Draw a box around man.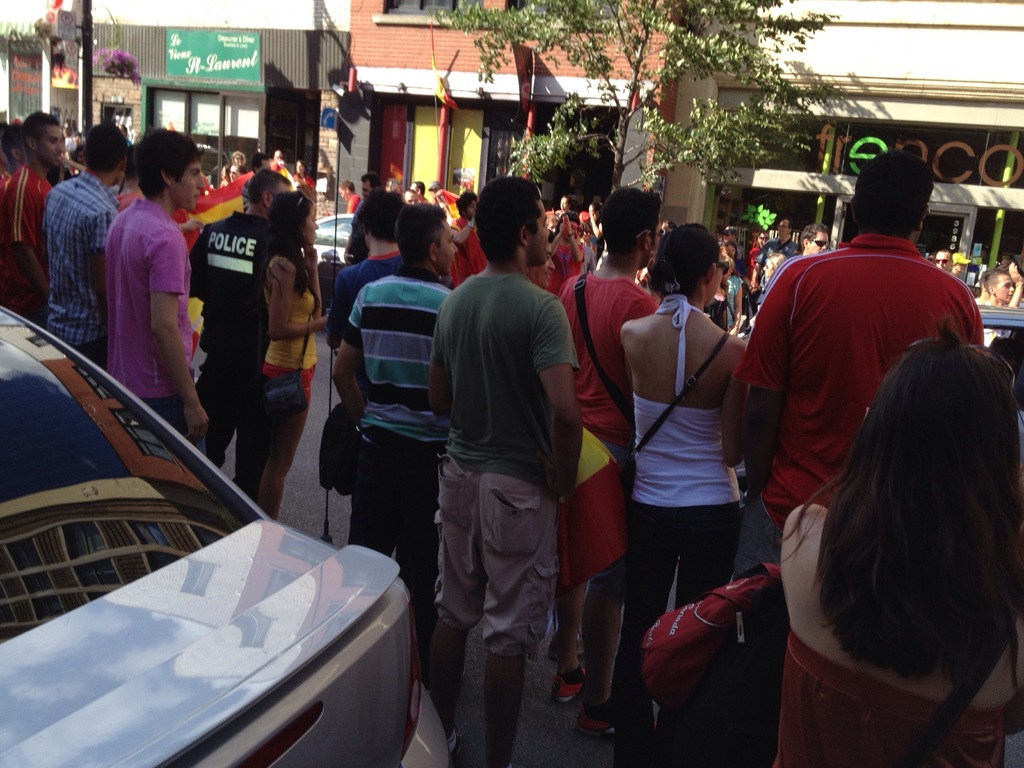
pyautogui.locateOnScreen(44, 122, 129, 371).
